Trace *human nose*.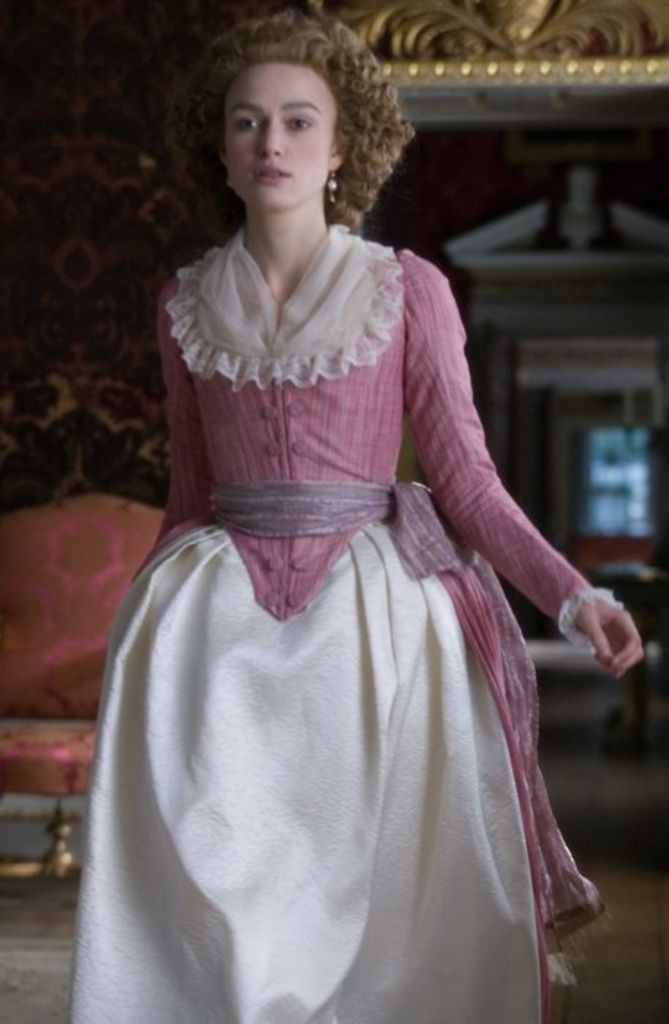
Traced to [x1=258, y1=120, x2=283, y2=159].
